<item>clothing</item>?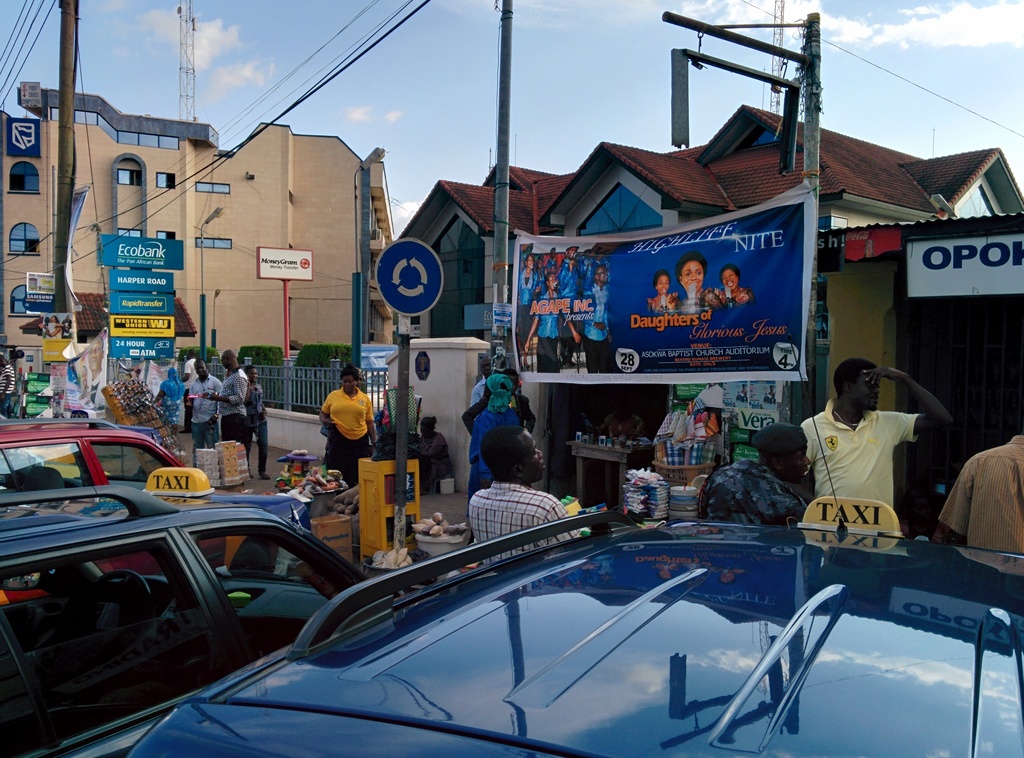
box=[517, 266, 545, 350]
